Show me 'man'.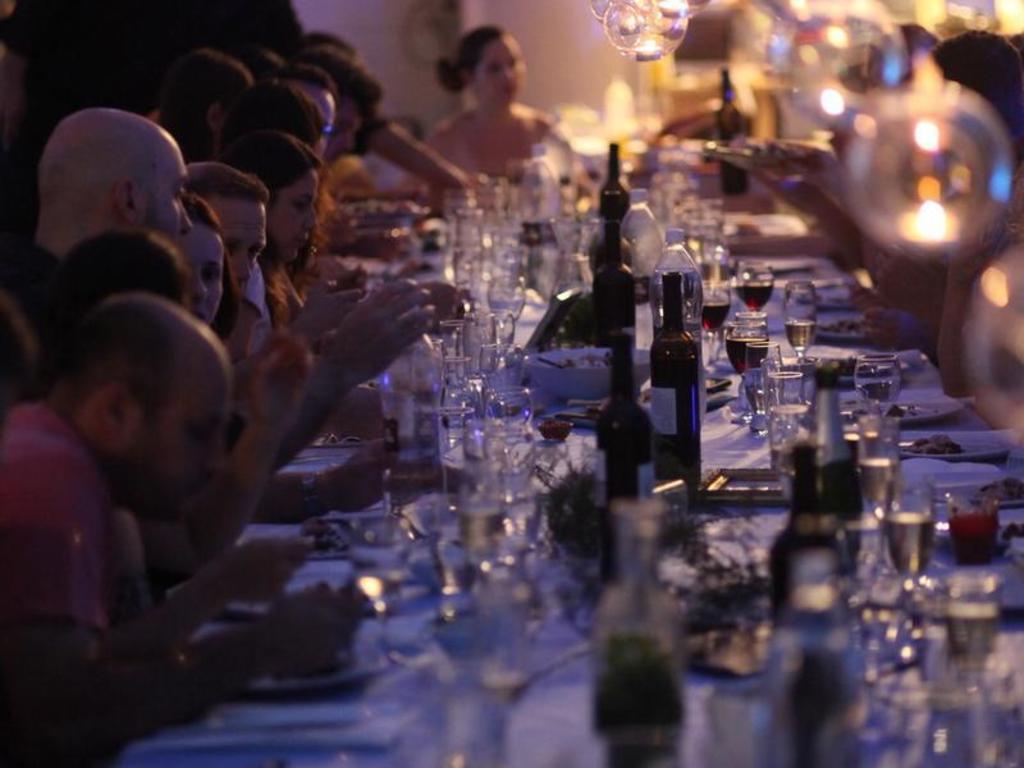
'man' is here: (x1=0, y1=111, x2=429, y2=486).
